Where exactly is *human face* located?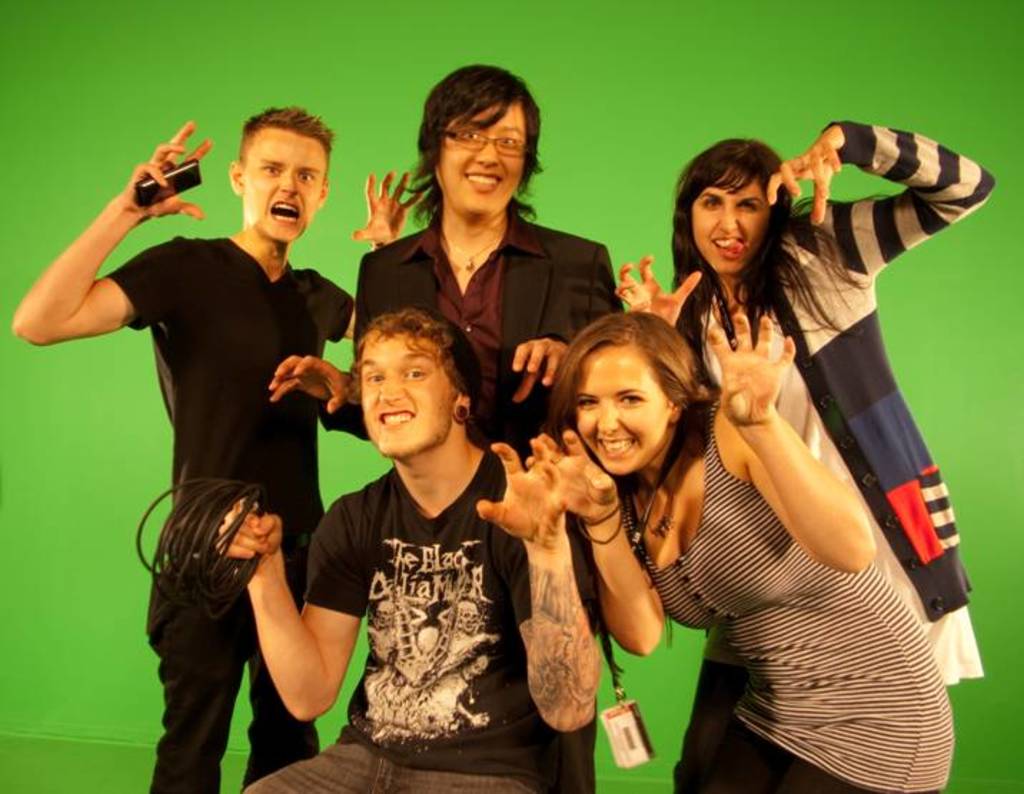
Its bounding box is bbox=(360, 333, 458, 456).
